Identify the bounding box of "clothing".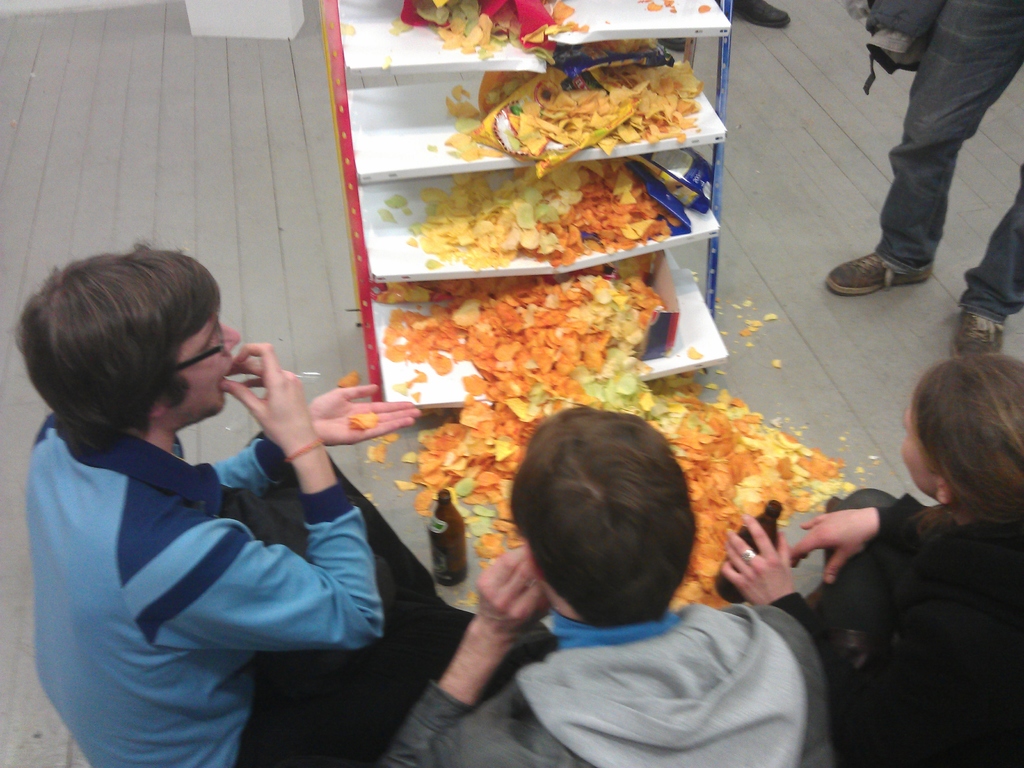
box=[778, 406, 1021, 756].
